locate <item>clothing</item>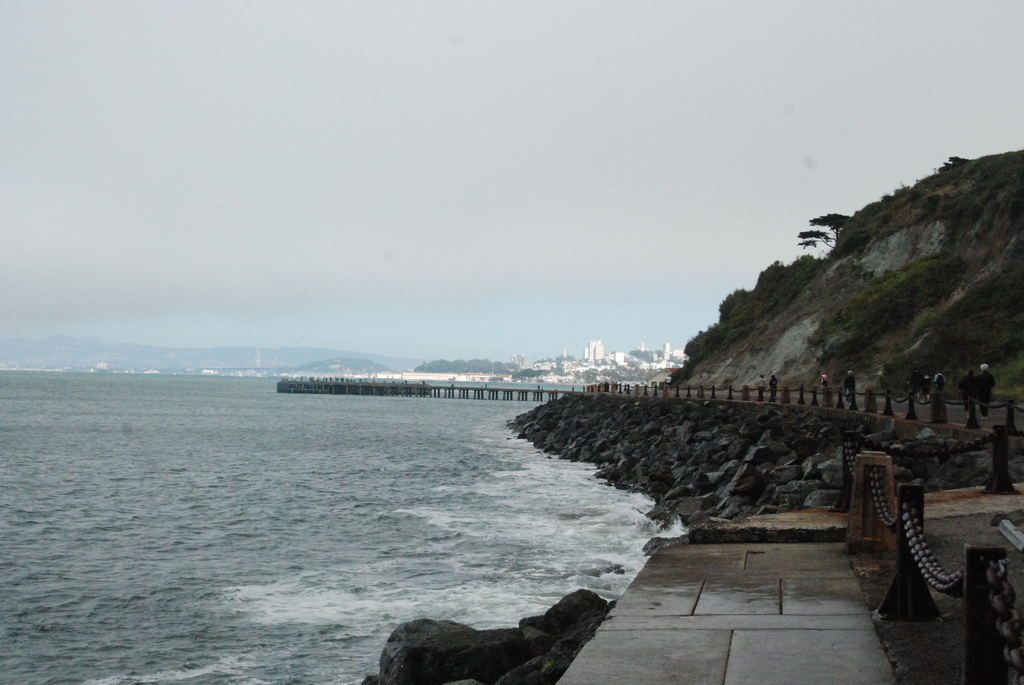
[left=753, top=374, right=765, bottom=398]
